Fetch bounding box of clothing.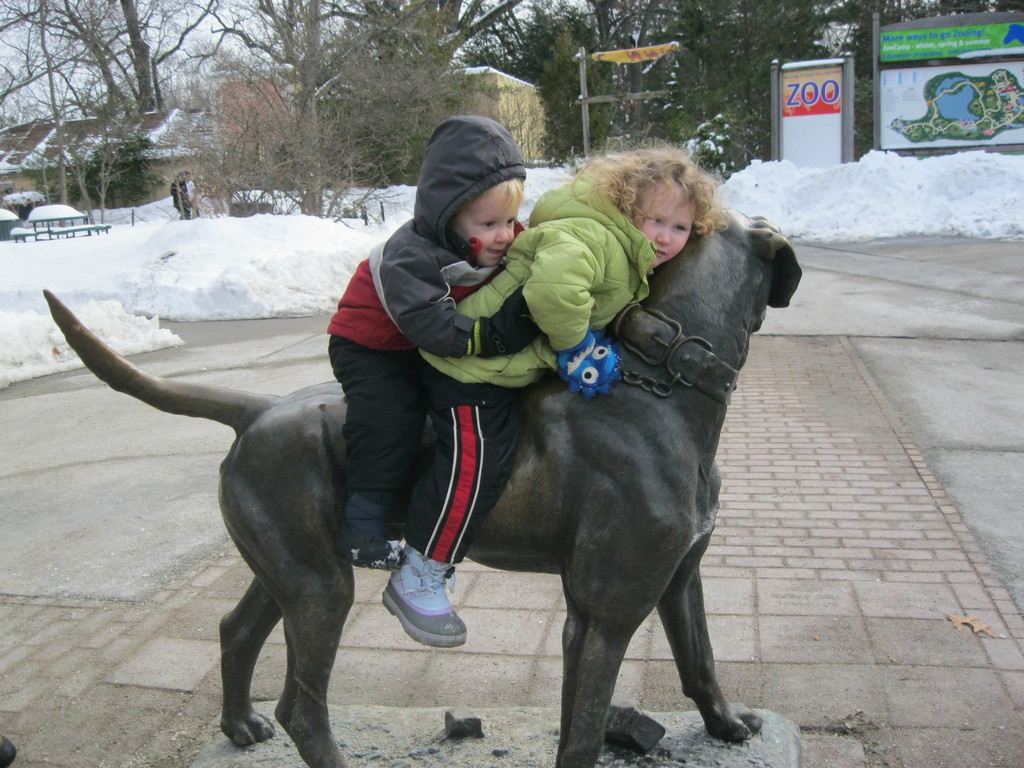
Bbox: x1=417 y1=172 x2=657 y2=562.
